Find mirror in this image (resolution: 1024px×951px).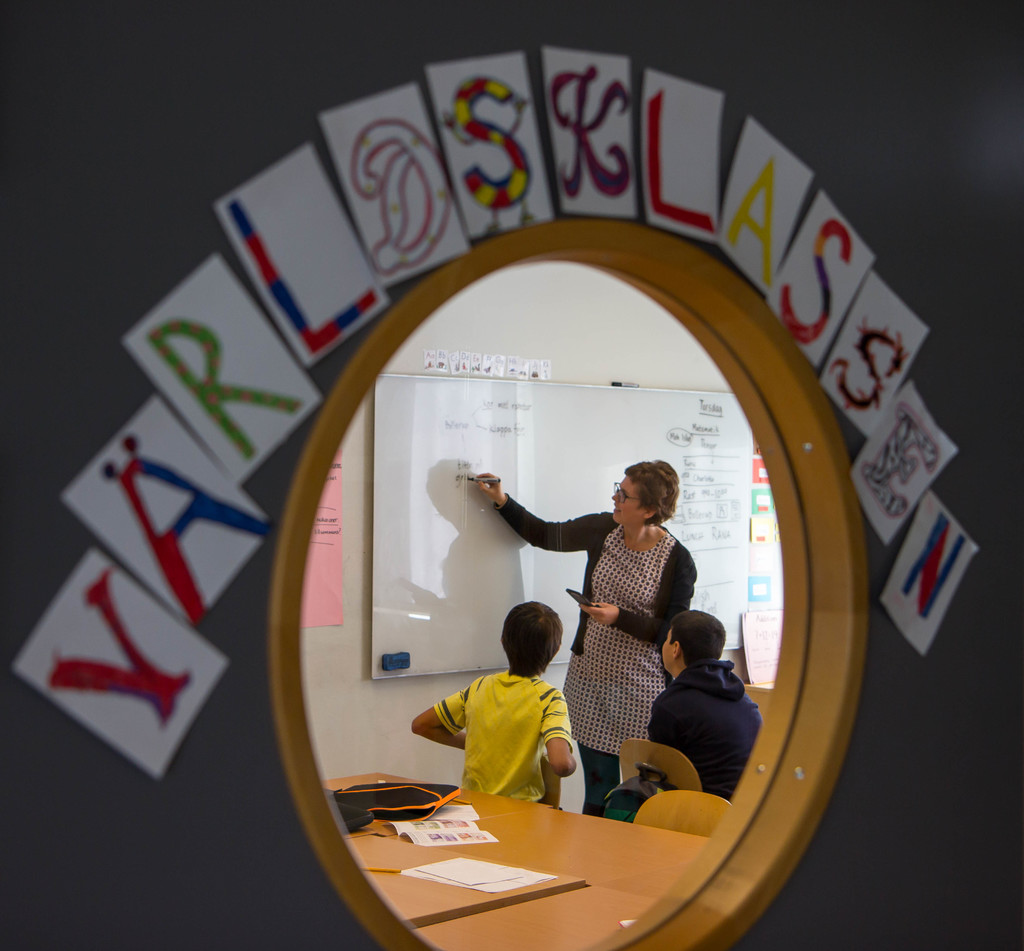
[303, 259, 815, 950].
